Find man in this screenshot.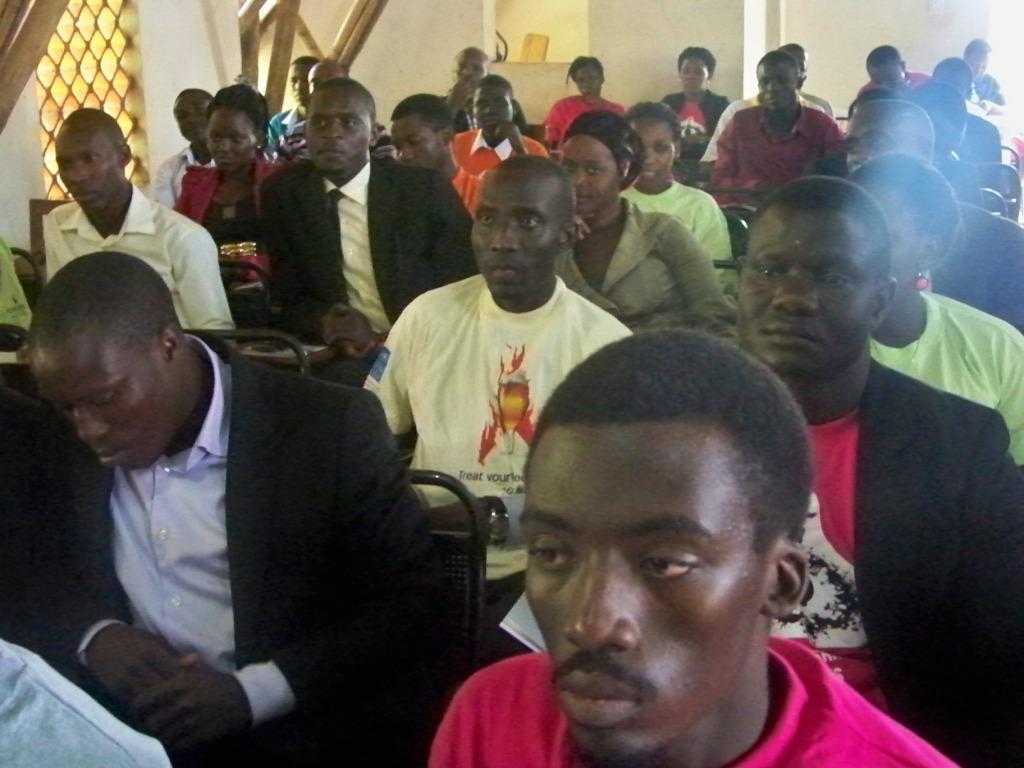
The bounding box for man is 27:105:234:351.
